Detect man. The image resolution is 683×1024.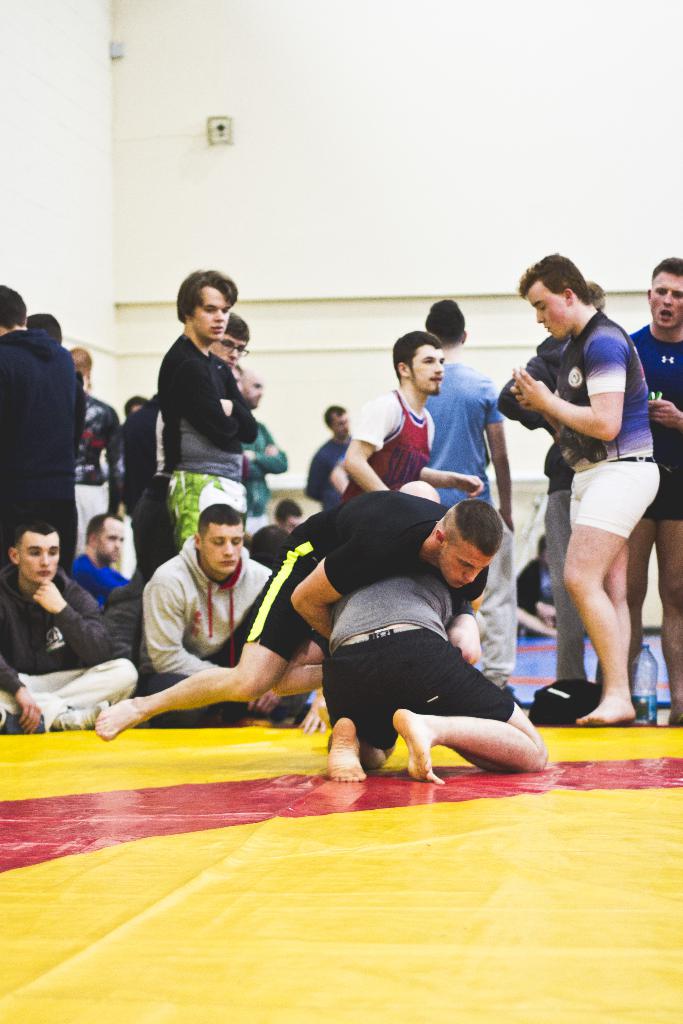
detection(67, 509, 137, 612).
